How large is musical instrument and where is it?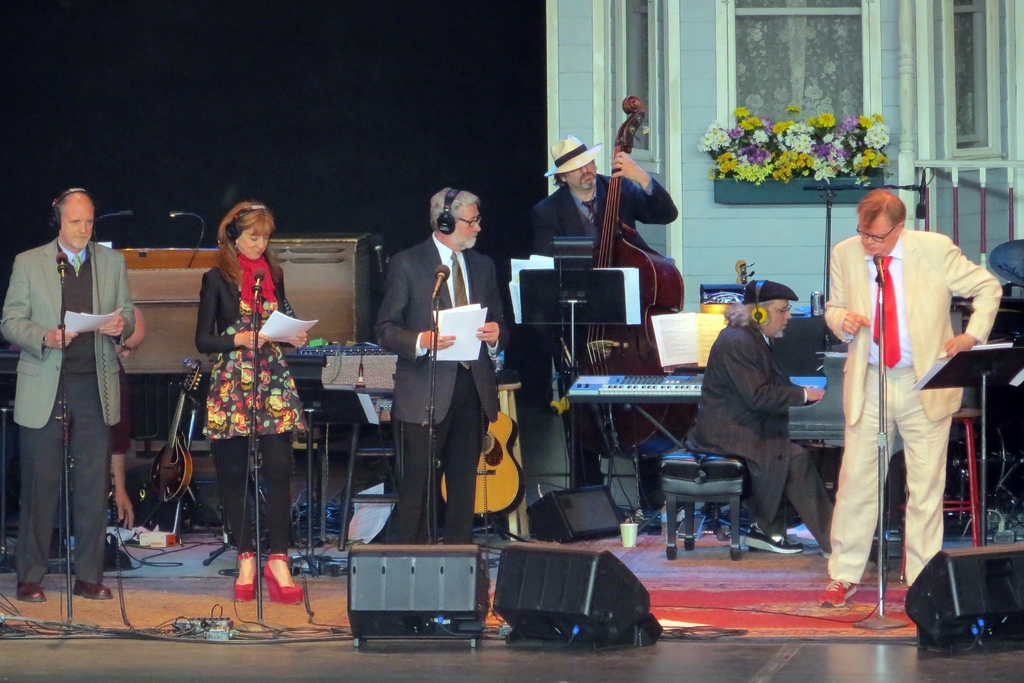
Bounding box: l=150, t=353, r=203, b=506.
